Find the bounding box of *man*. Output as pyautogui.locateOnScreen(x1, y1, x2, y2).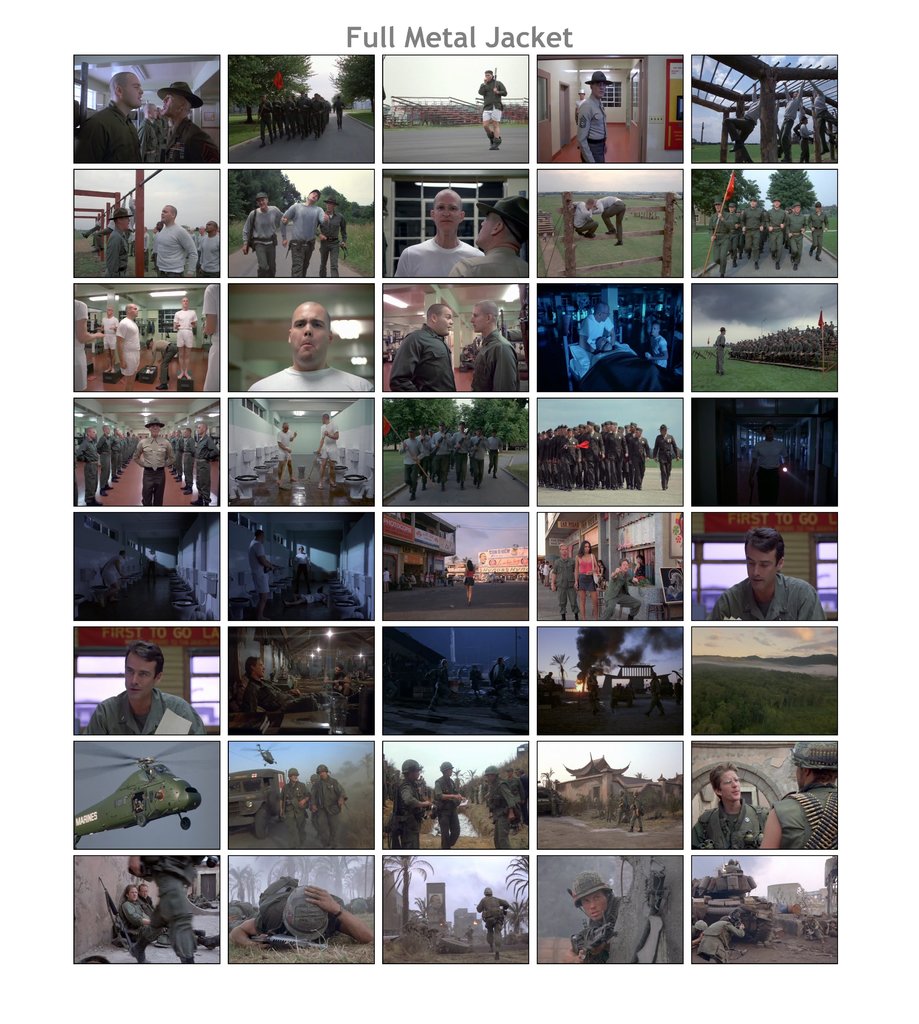
pyautogui.locateOnScreen(238, 193, 288, 276).
